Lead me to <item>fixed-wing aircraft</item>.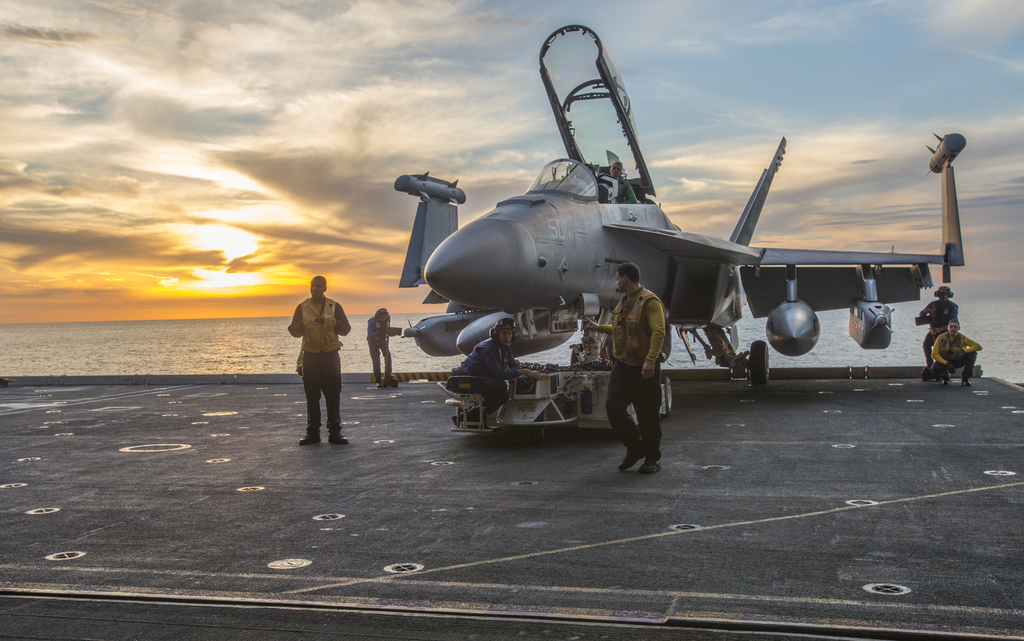
Lead to 387, 21, 968, 430.
